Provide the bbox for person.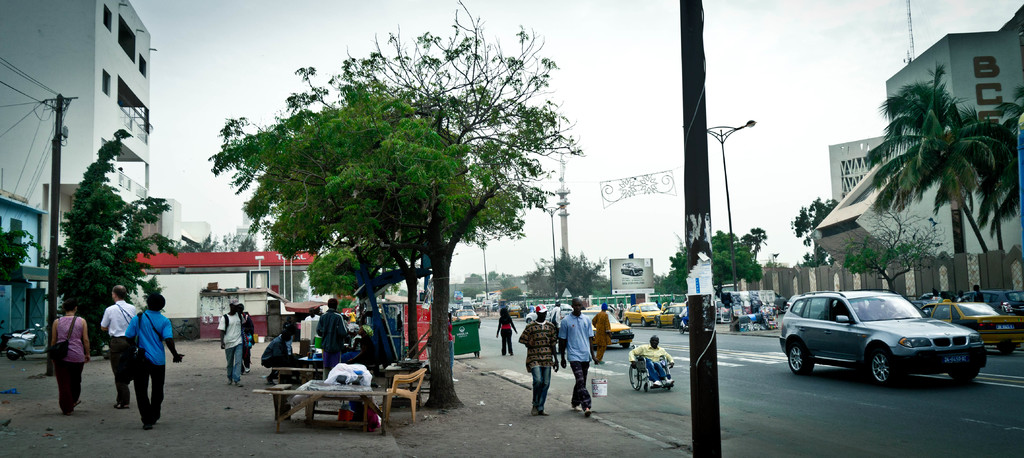
[left=498, top=310, right=518, bottom=356].
